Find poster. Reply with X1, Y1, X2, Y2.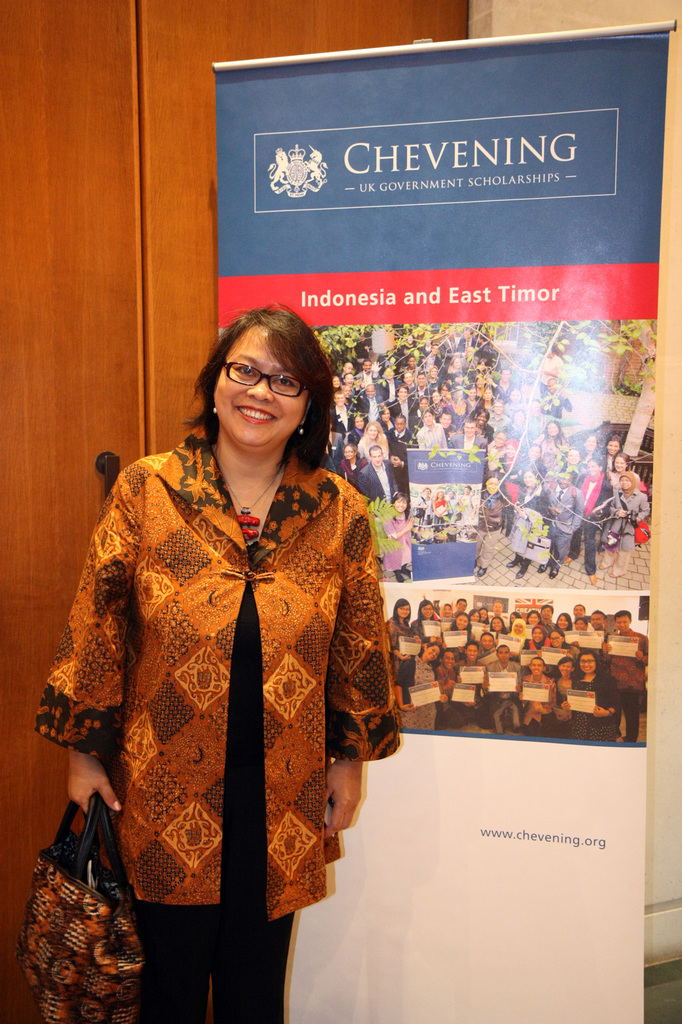
218, 22, 676, 1023.
